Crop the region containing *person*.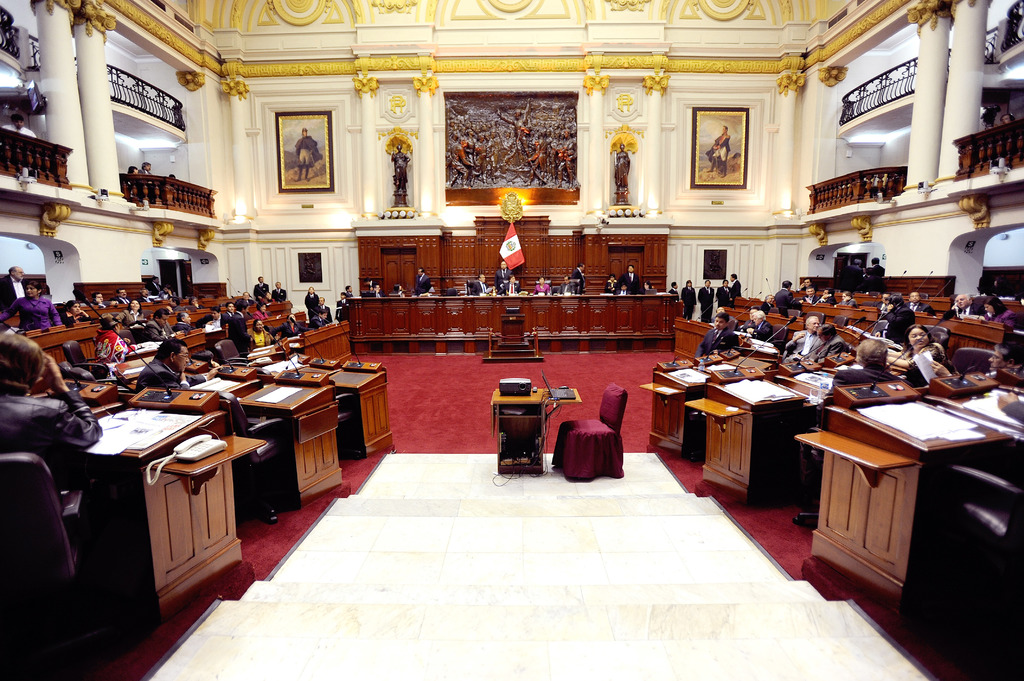
Crop region: Rect(292, 127, 323, 184).
